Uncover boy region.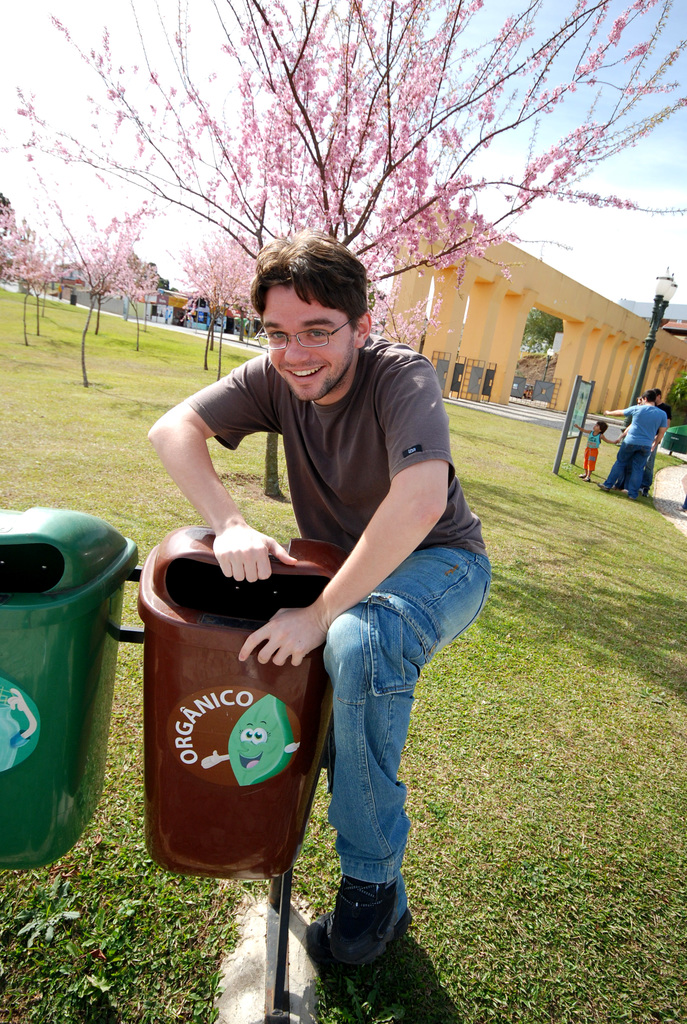
Uncovered: crop(569, 417, 631, 481).
